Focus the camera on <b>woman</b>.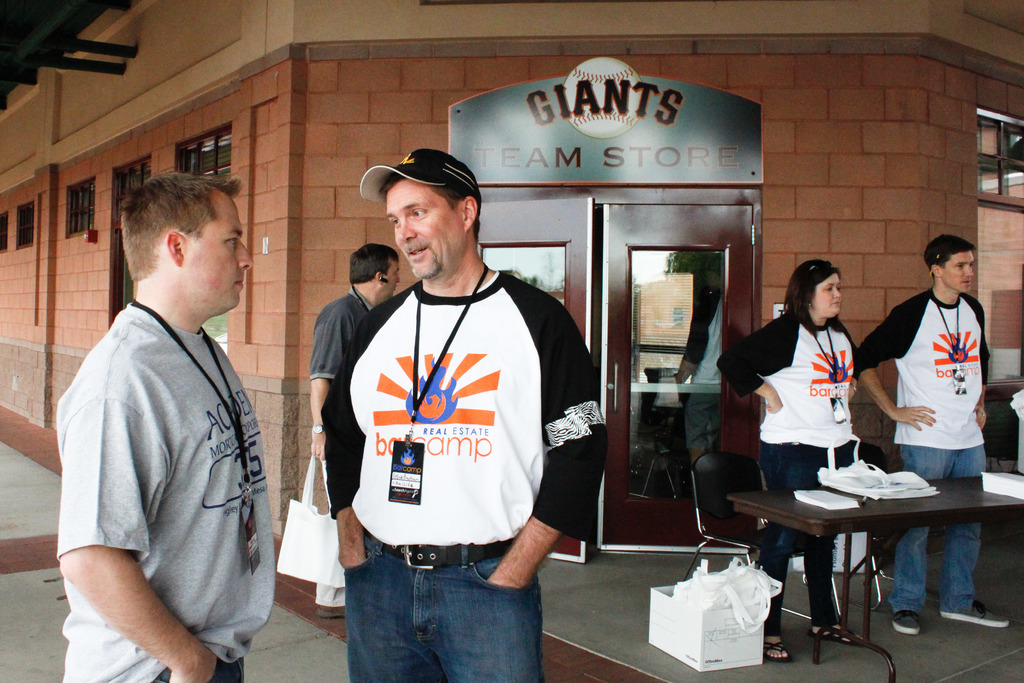
Focus region: 718,256,859,666.
